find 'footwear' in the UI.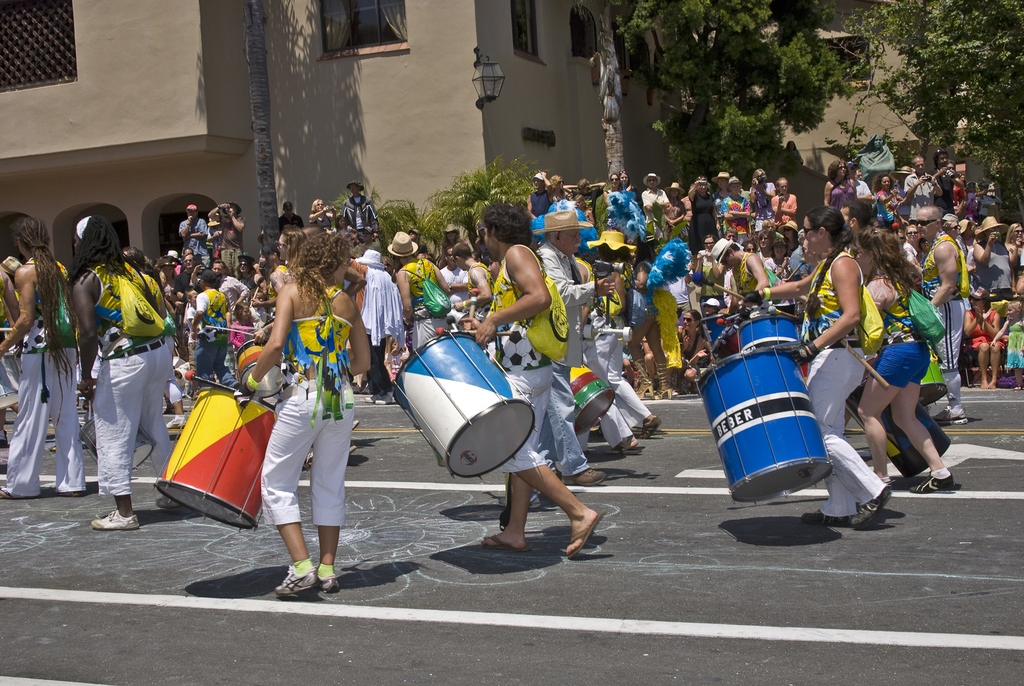
UI element at [319,578,349,593].
